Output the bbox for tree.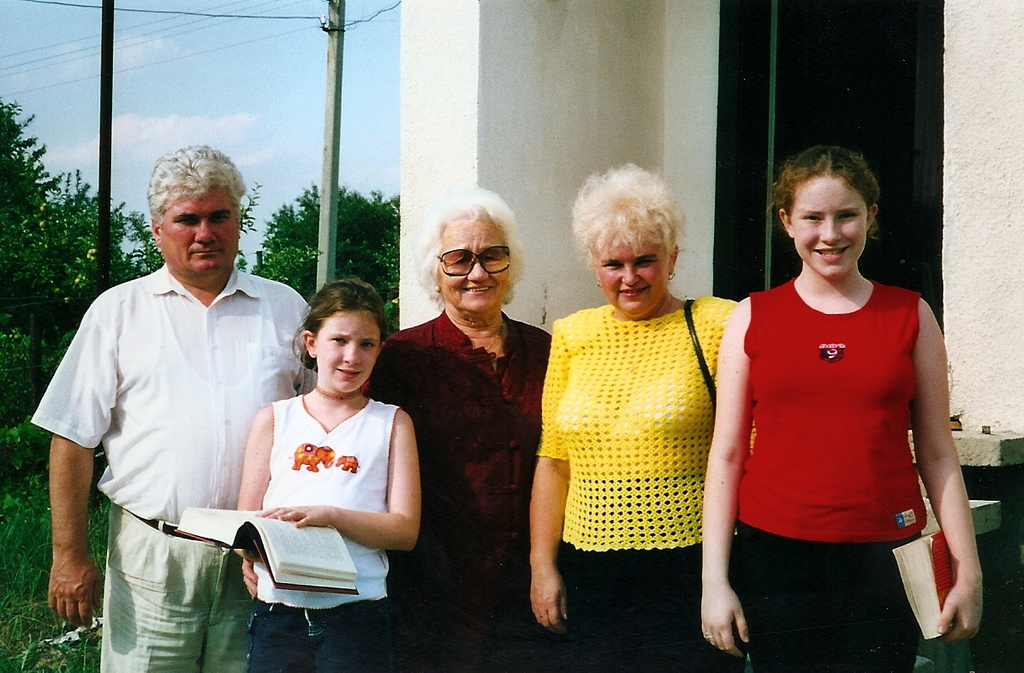
l=0, t=99, r=170, b=390.
